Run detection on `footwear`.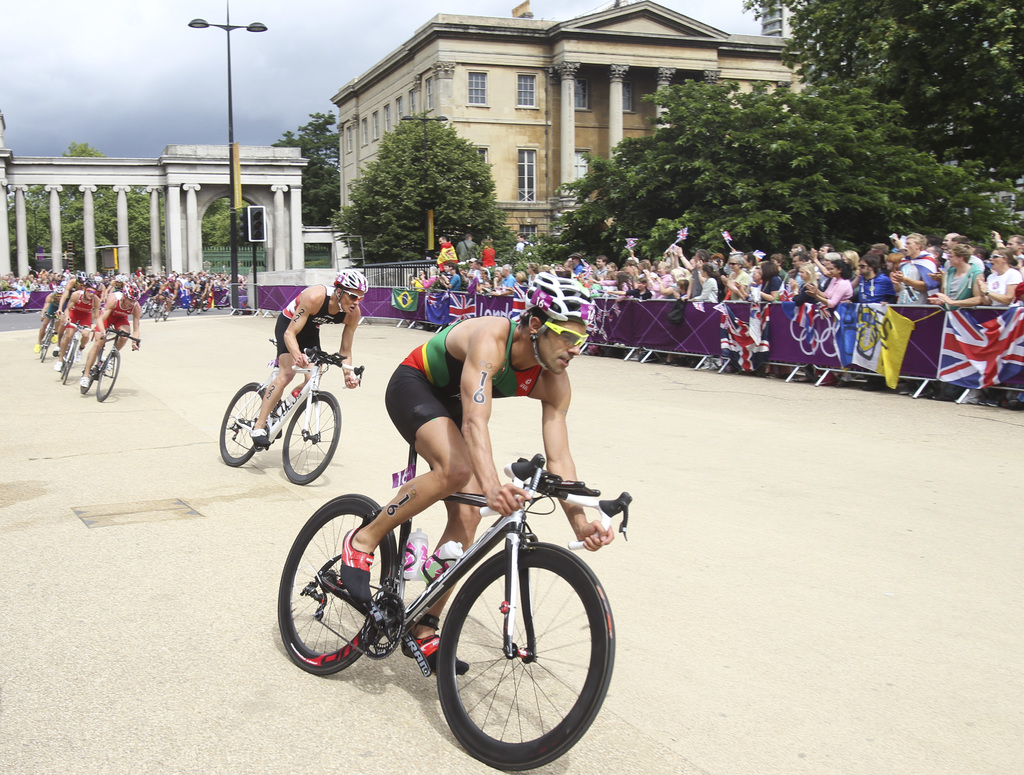
Result: 35/345/40/353.
